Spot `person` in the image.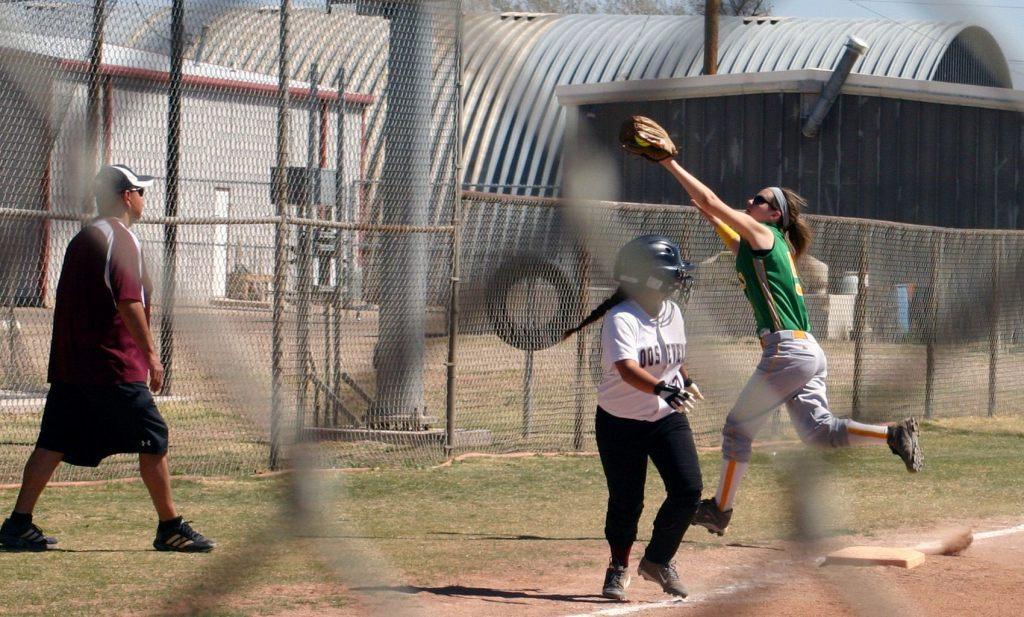
`person` found at (left=619, top=116, right=925, bottom=537).
